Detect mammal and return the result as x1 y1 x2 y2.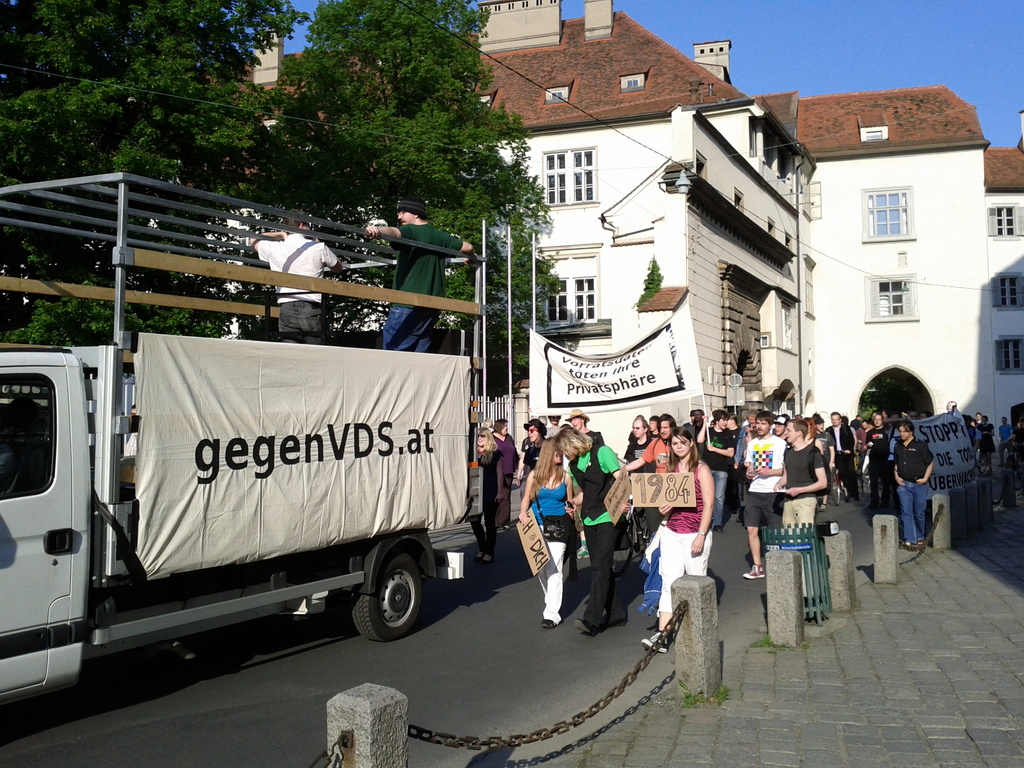
365 194 477 351.
